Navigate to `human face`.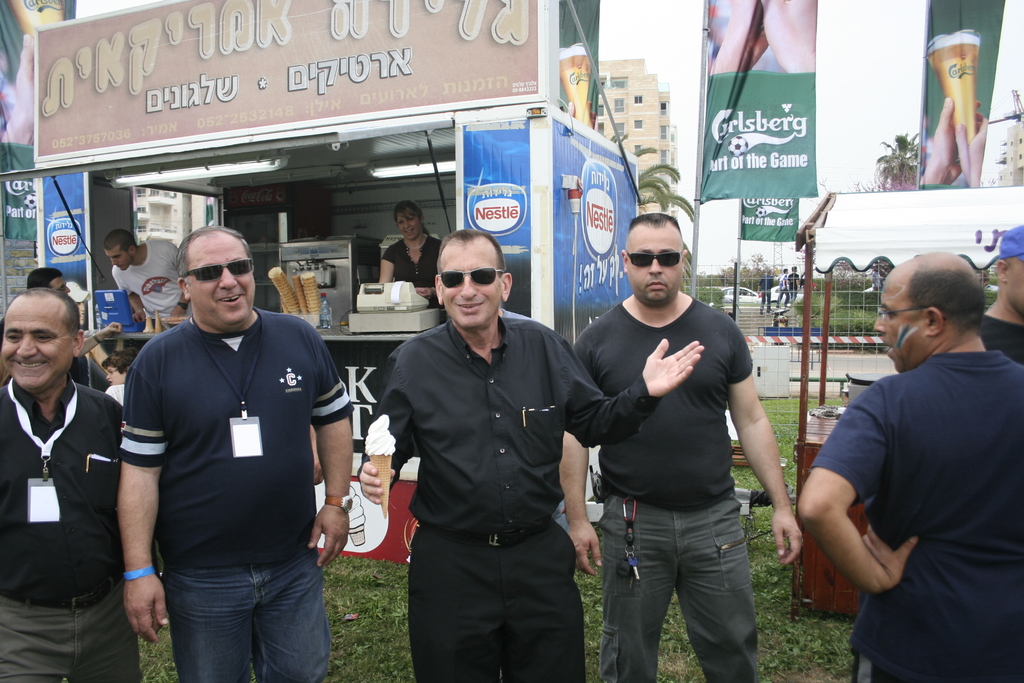
Navigation target: select_region(873, 267, 929, 372).
